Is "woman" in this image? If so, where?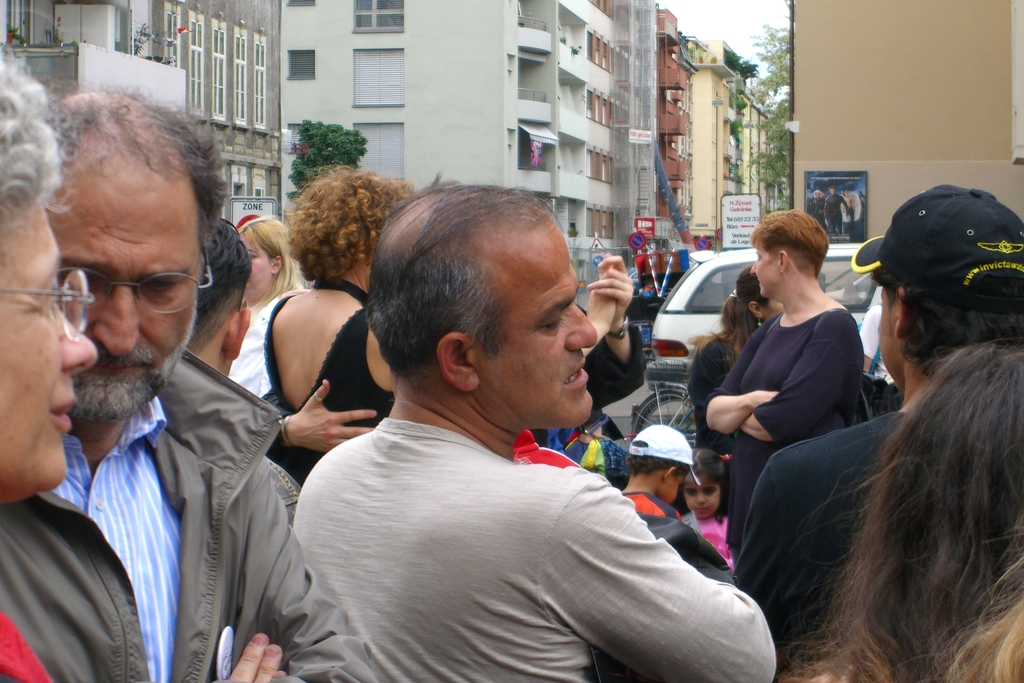
Yes, at [x1=687, y1=265, x2=785, y2=456].
